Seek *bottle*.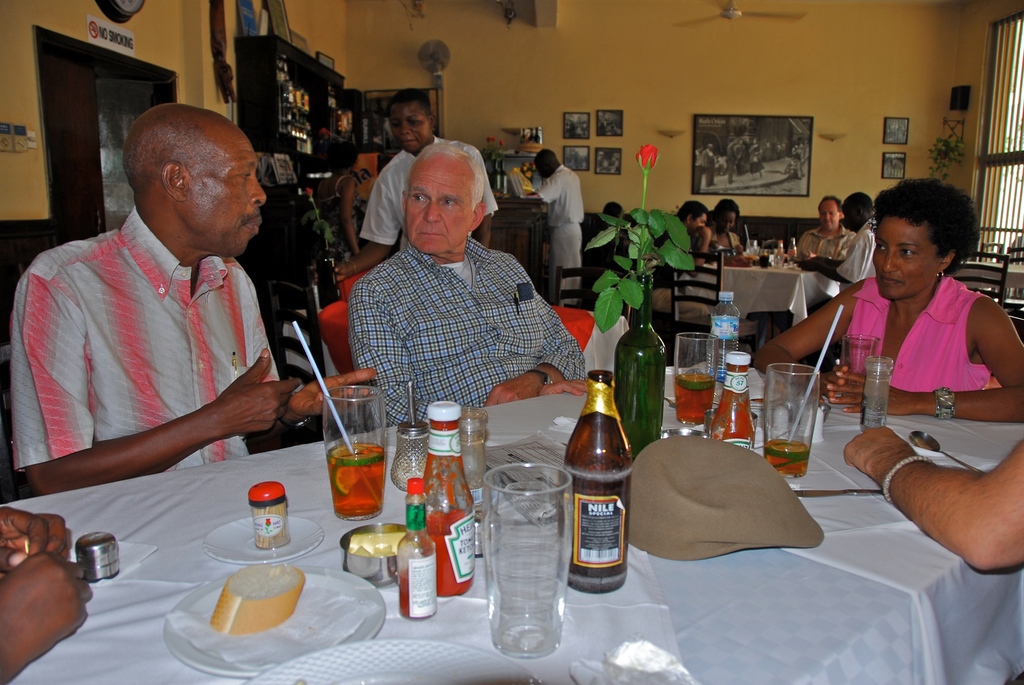
locate(775, 241, 785, 267).
